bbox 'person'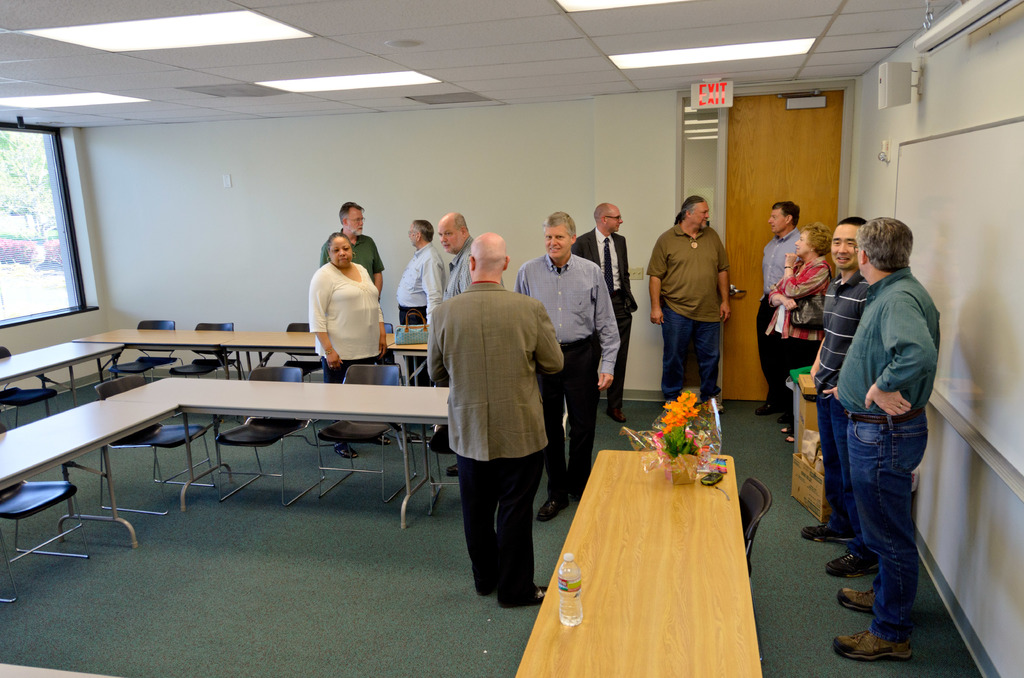
rect(324, 196, 385, 297)
